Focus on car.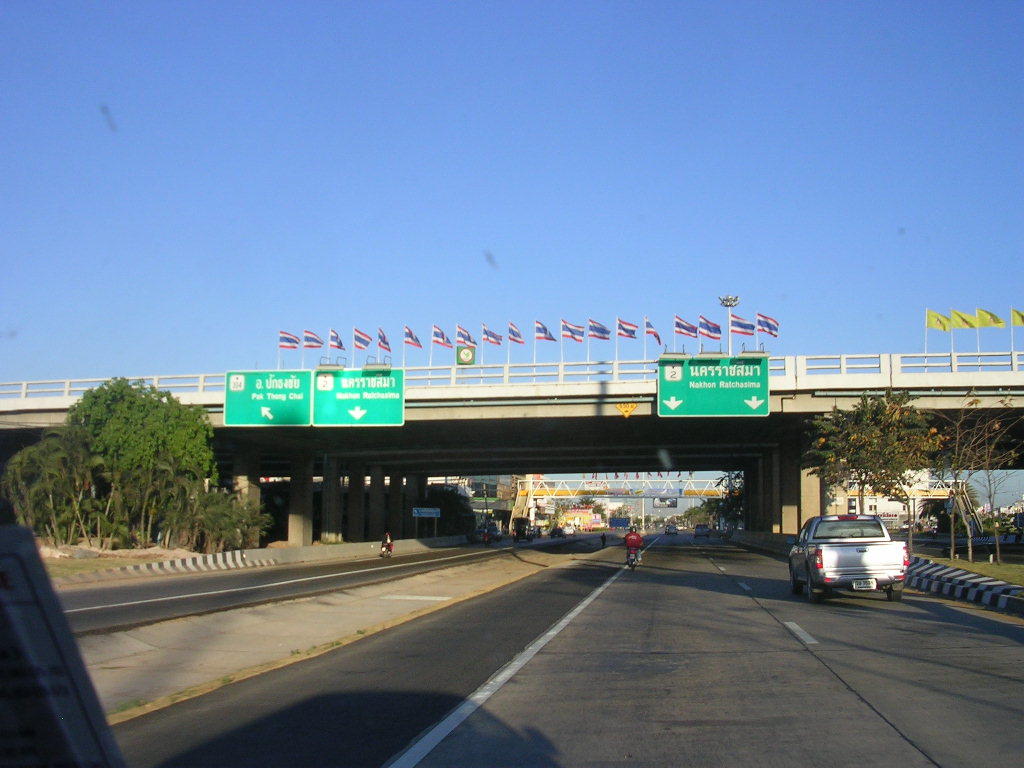
Focused at <bbox>693, 521, 708, 535</bbox>.
